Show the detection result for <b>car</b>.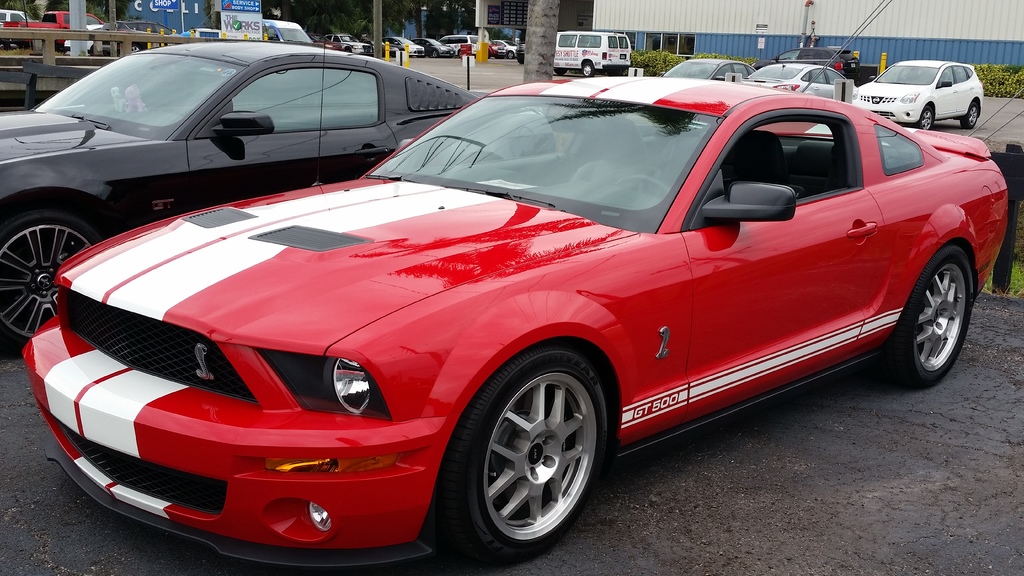
{"x1": 662, "y1": 57, "x2": 757, "y2": 81}.
